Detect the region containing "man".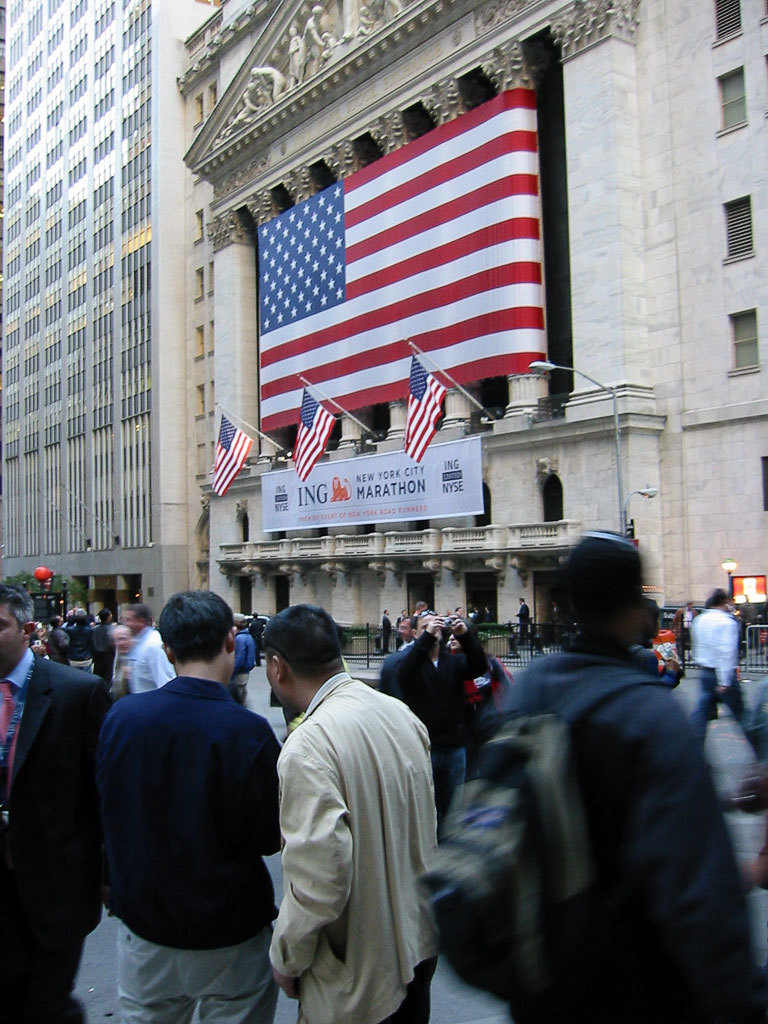
BBox(378, 604, 388, 654).
